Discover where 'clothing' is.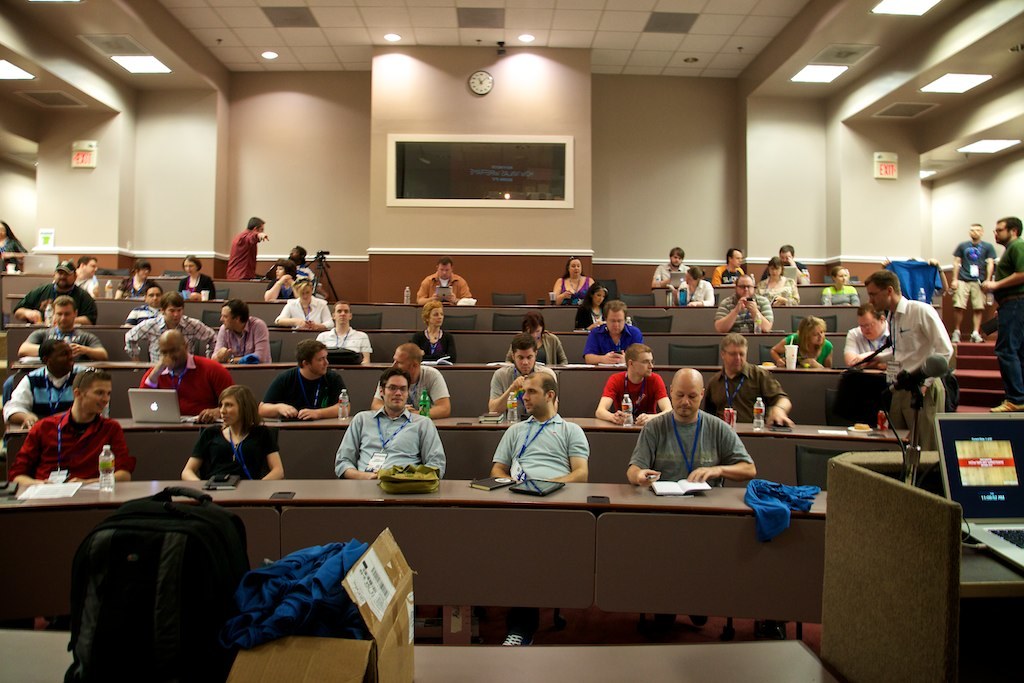
Discovered at (840, 322, 888, 377).
